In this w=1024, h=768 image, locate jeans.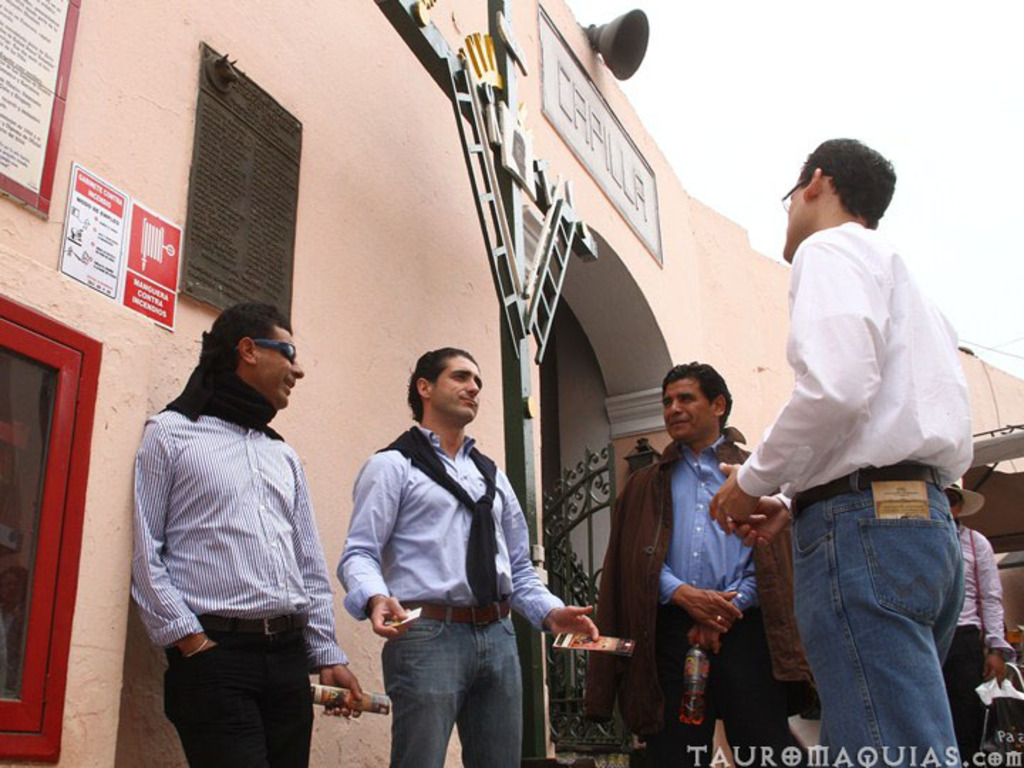
Bounding box: region(639, 606, 795, 767).
